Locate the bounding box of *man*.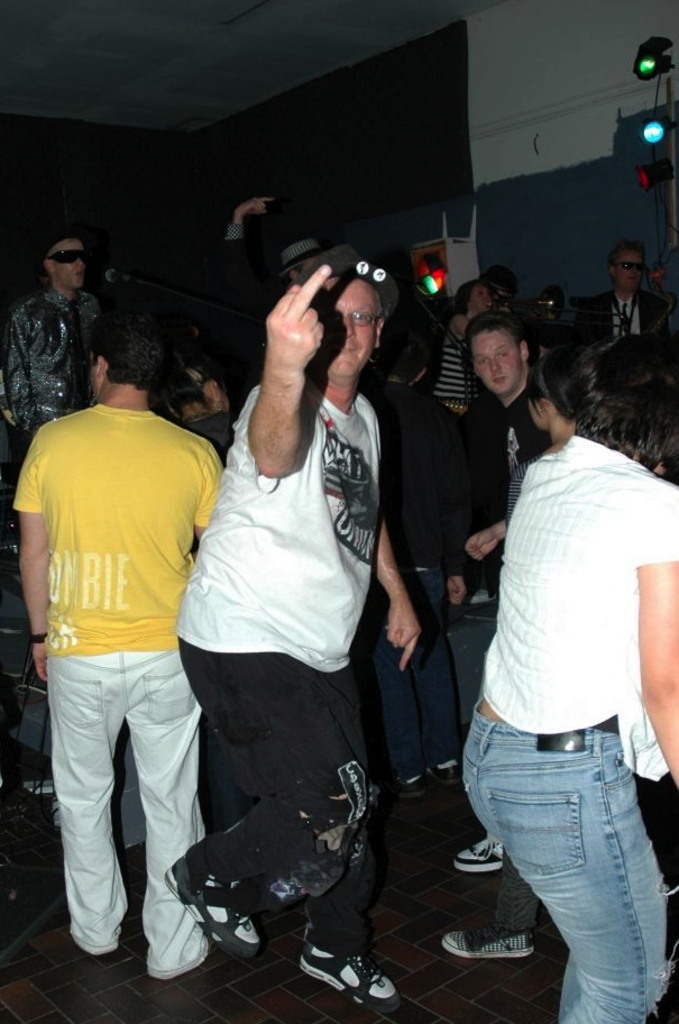
Bounding box: box=[0, 228, 108, 636].
